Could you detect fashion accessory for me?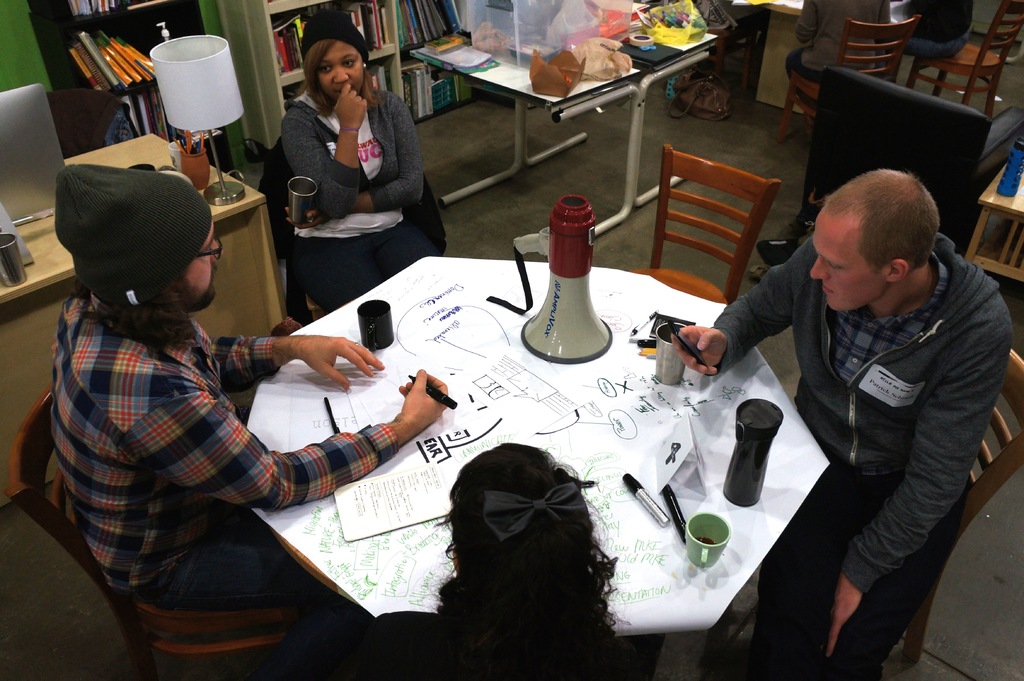
Detection result: 479 478 589 544.
